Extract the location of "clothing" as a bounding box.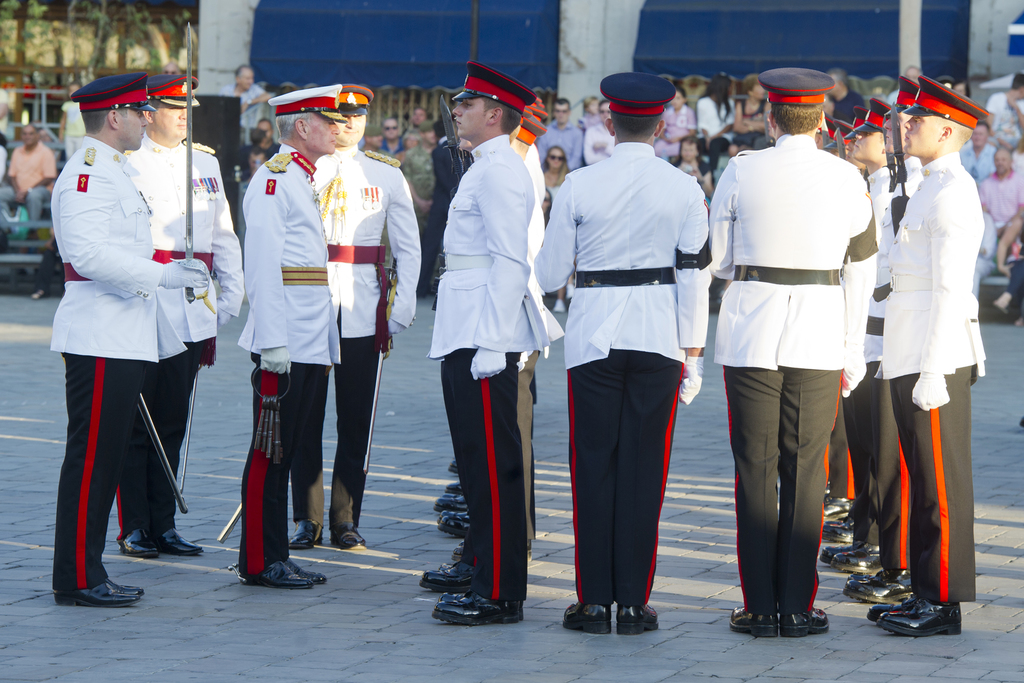
[886, 159, 979, 595].
